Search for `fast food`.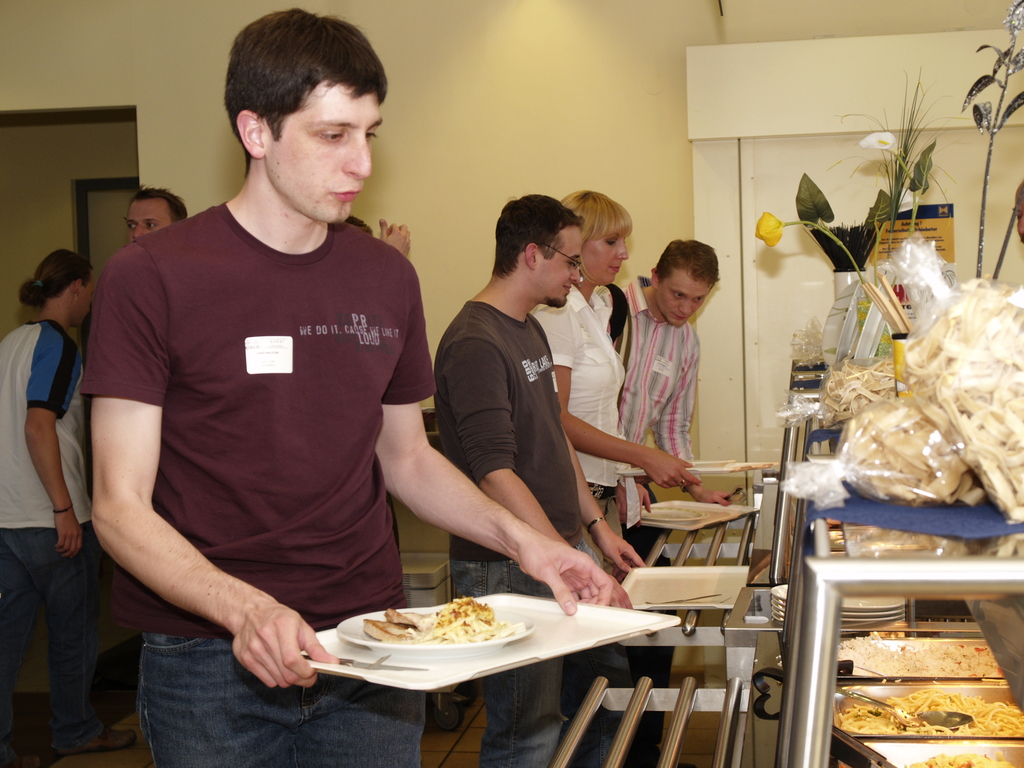
Found at rect(355, 607, 521, 676).
